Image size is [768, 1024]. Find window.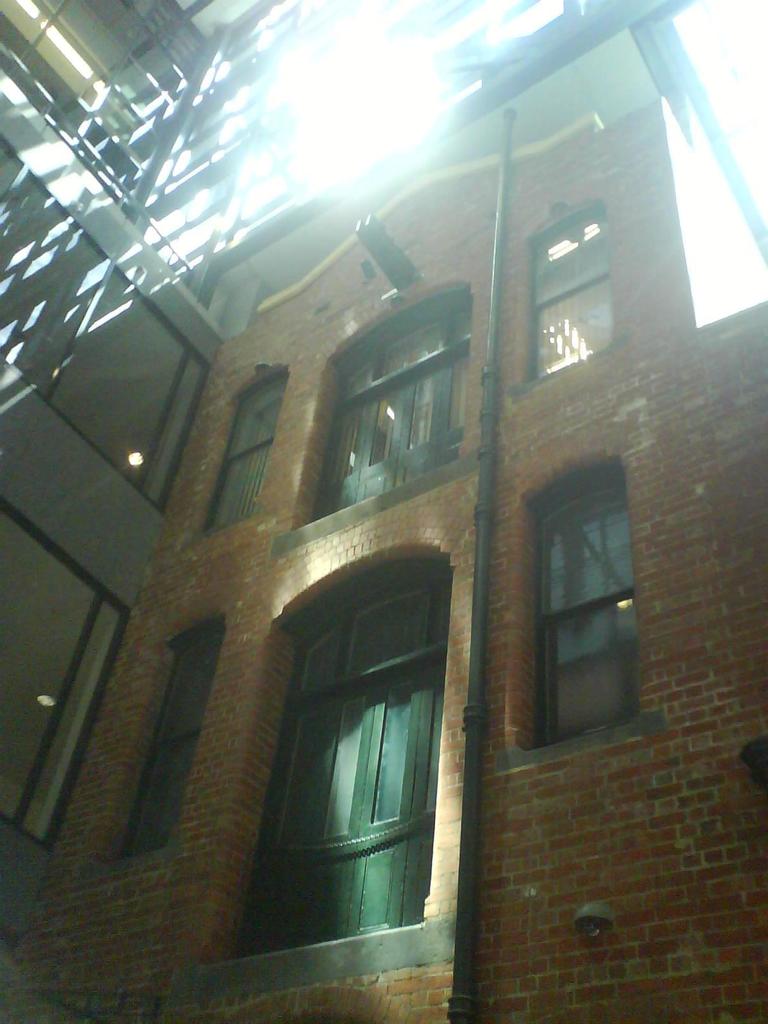
[left=102, top=612, right=233, bottom=861].
